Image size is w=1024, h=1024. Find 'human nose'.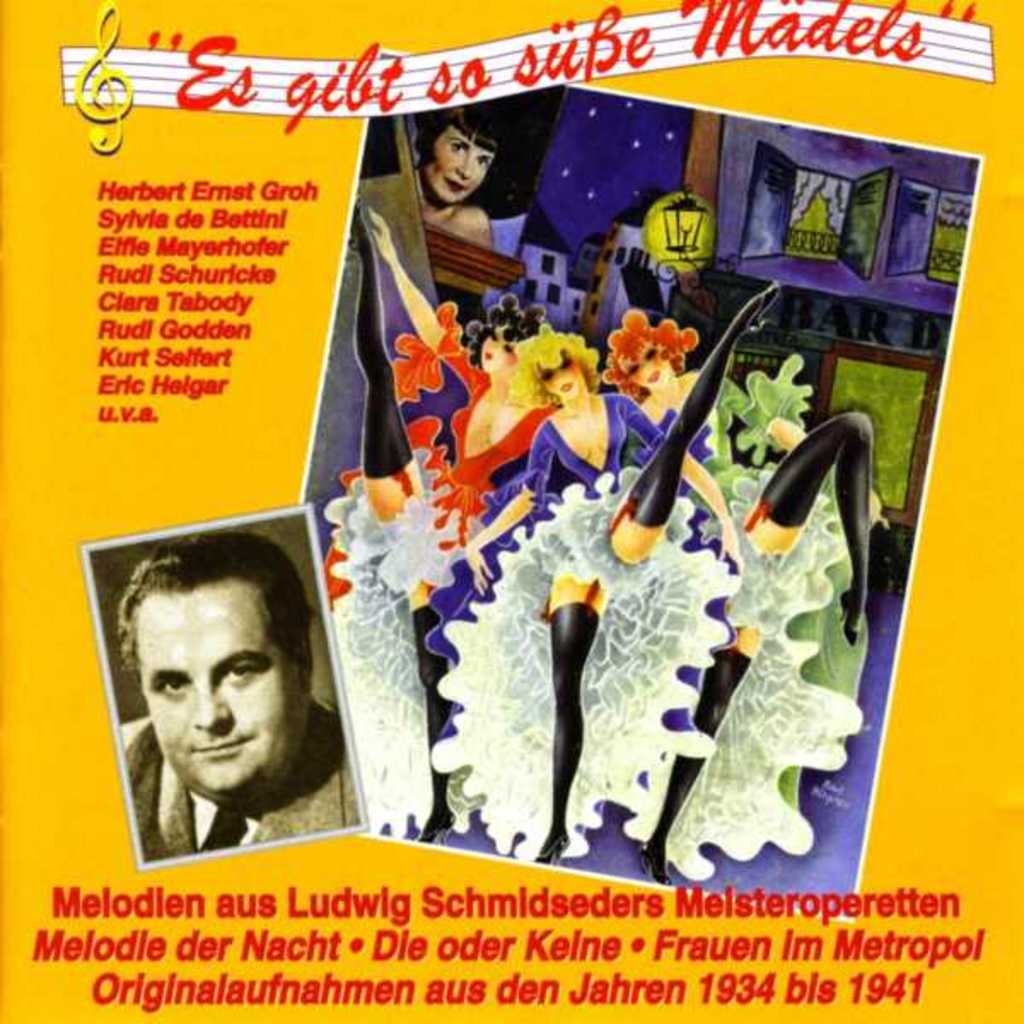
region(643, 362, 654, 379).
